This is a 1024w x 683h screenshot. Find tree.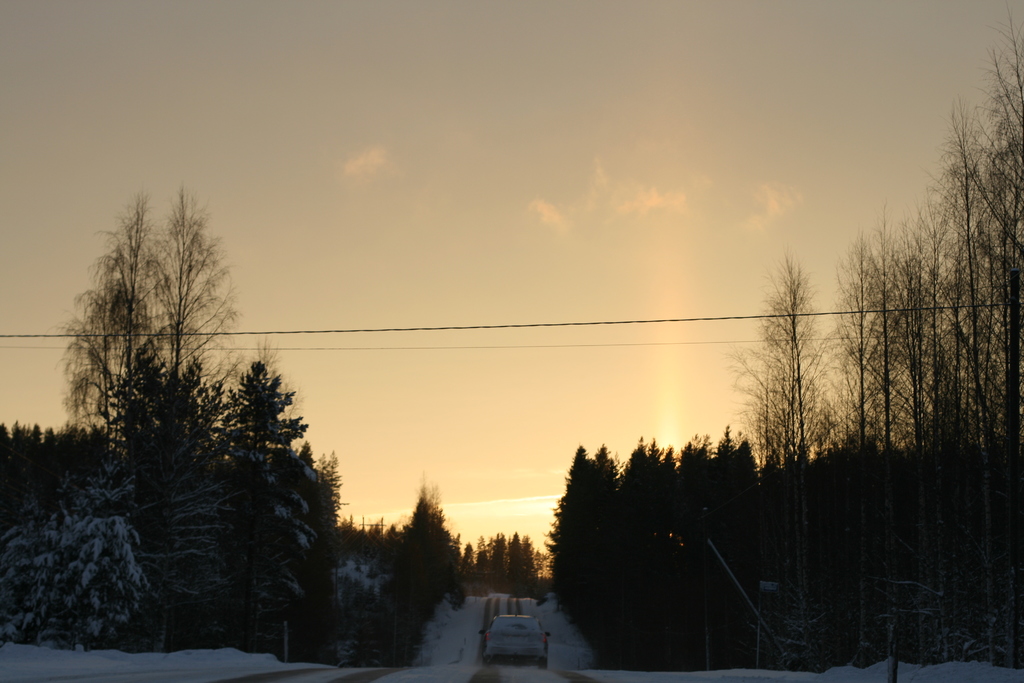
Bounding box: (left=58, top=202, right=173, bottom=436).
